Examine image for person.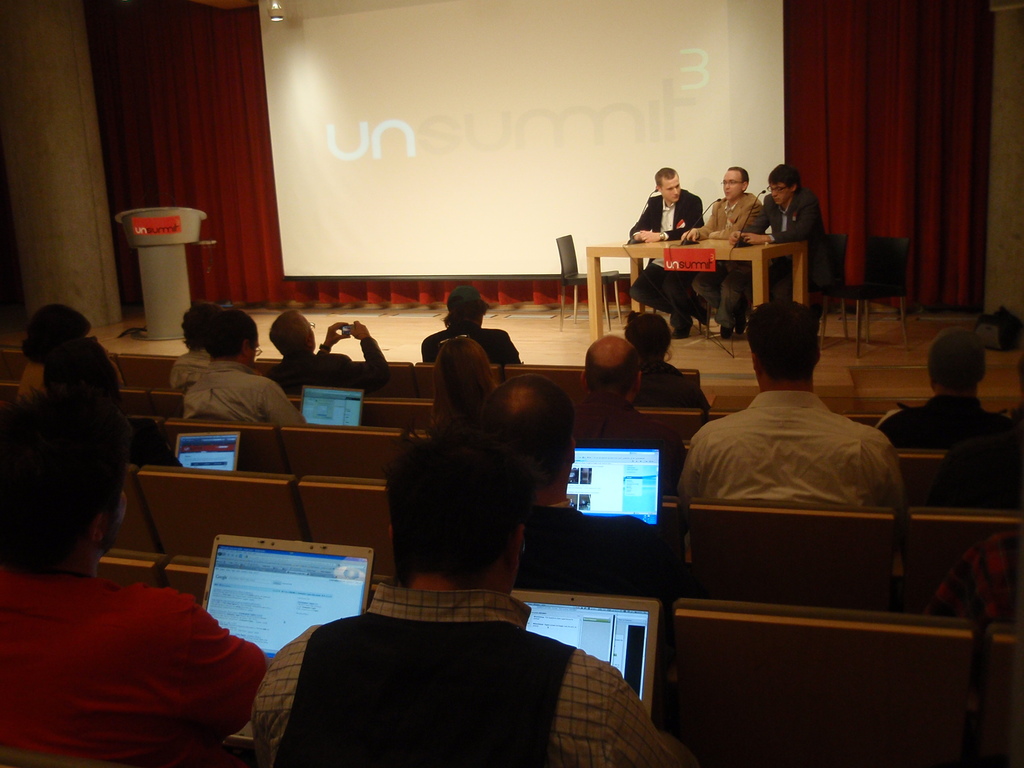
Examination result: x1=252 y1=425 x2=694 y2=767.
